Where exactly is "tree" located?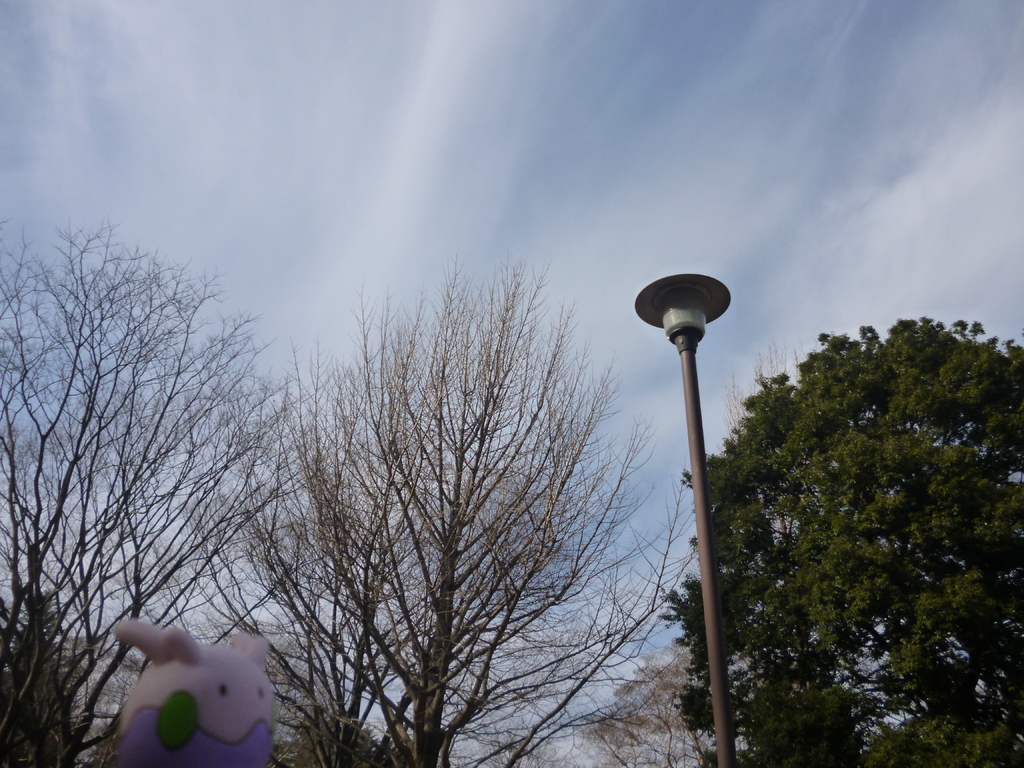
Its bounding box is 36,632,154,764.
